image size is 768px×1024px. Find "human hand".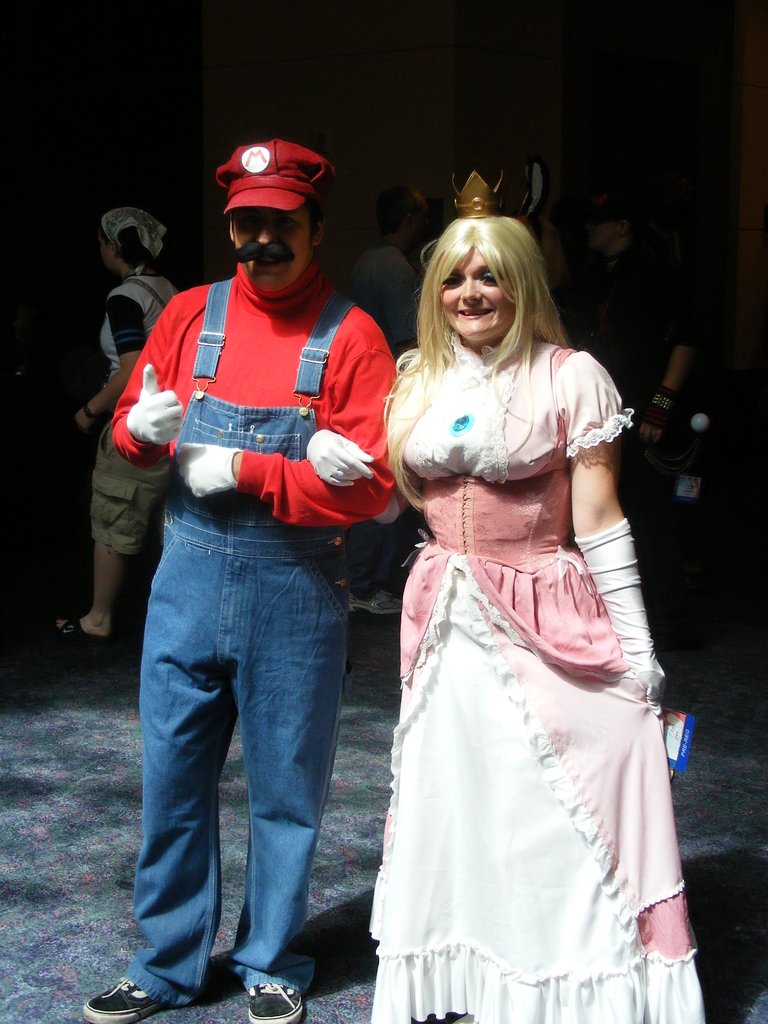
{"left": 104, "top": 360, "right": 180, "bottom": 458}.
